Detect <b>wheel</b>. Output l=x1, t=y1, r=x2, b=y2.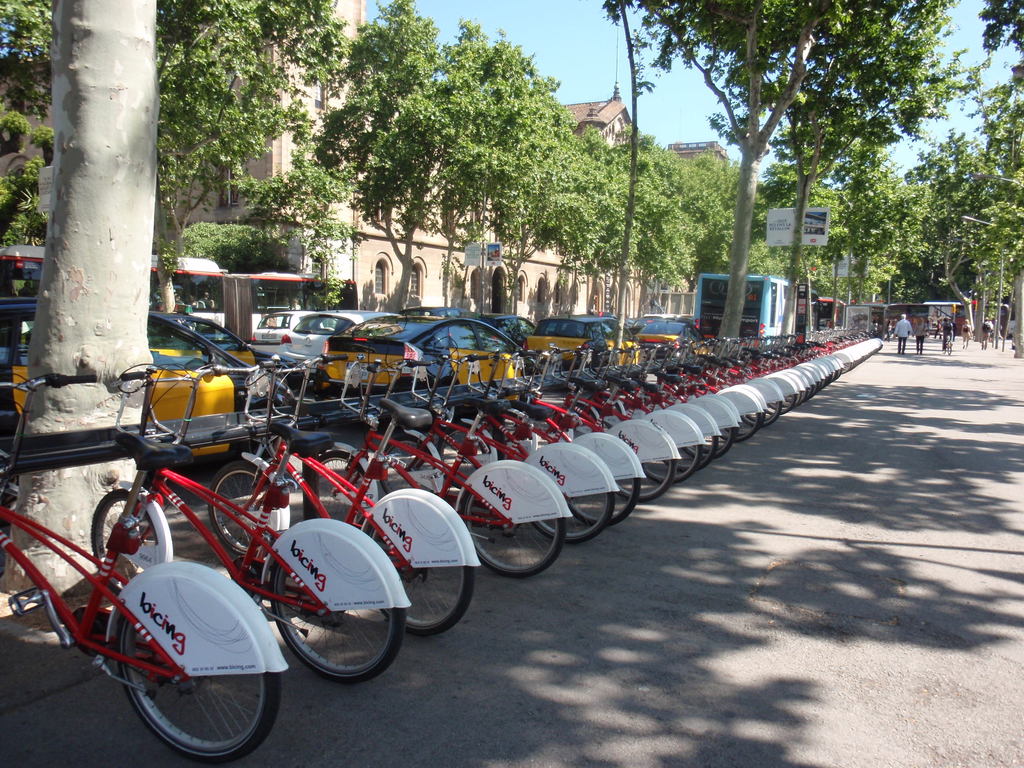
l=567, t=479, r=641, b=528.
